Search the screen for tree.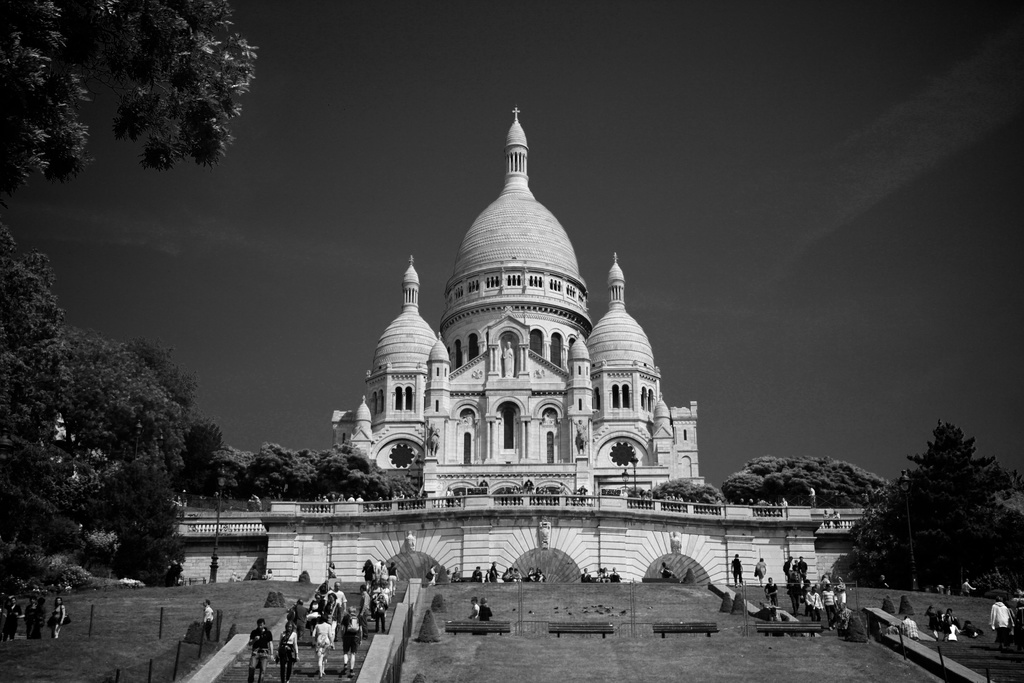
Found at region(115, 341, 196, 446).
